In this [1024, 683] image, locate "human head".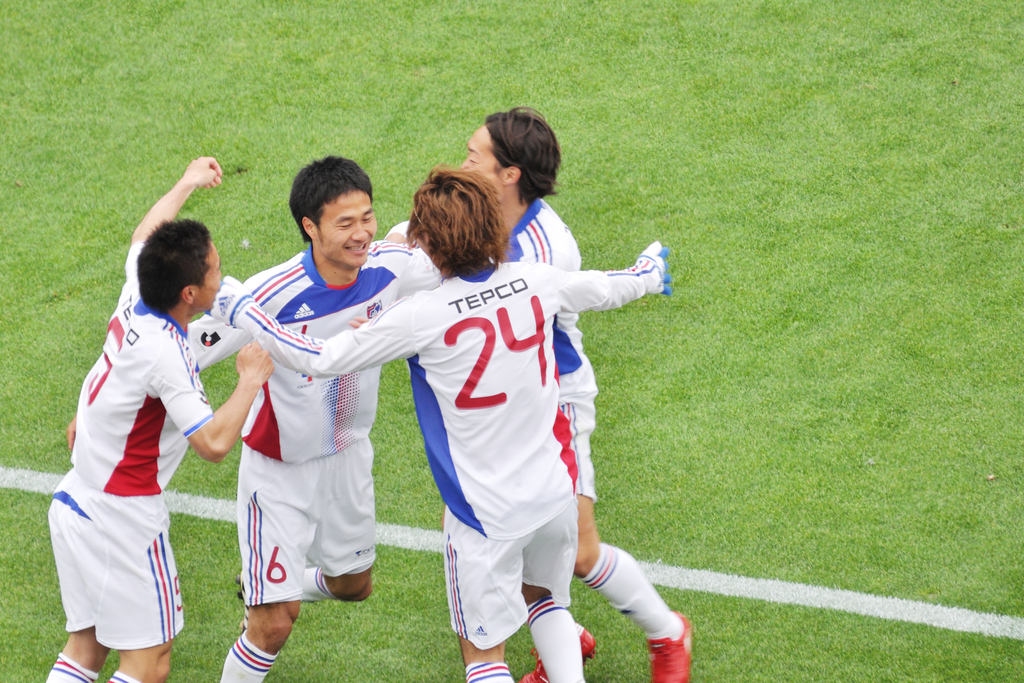
Bounding box: box=[404, 163, 506, 282].
